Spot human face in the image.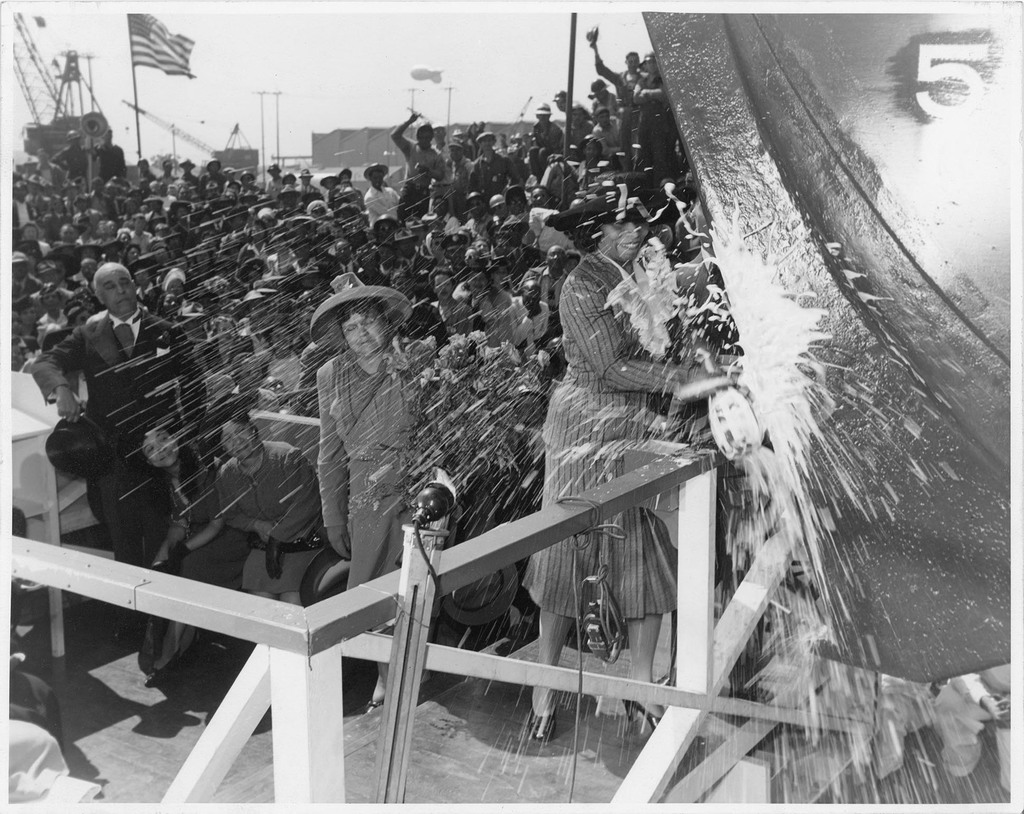
human face found at [left=595, top=211, right=639, bottom=255].
